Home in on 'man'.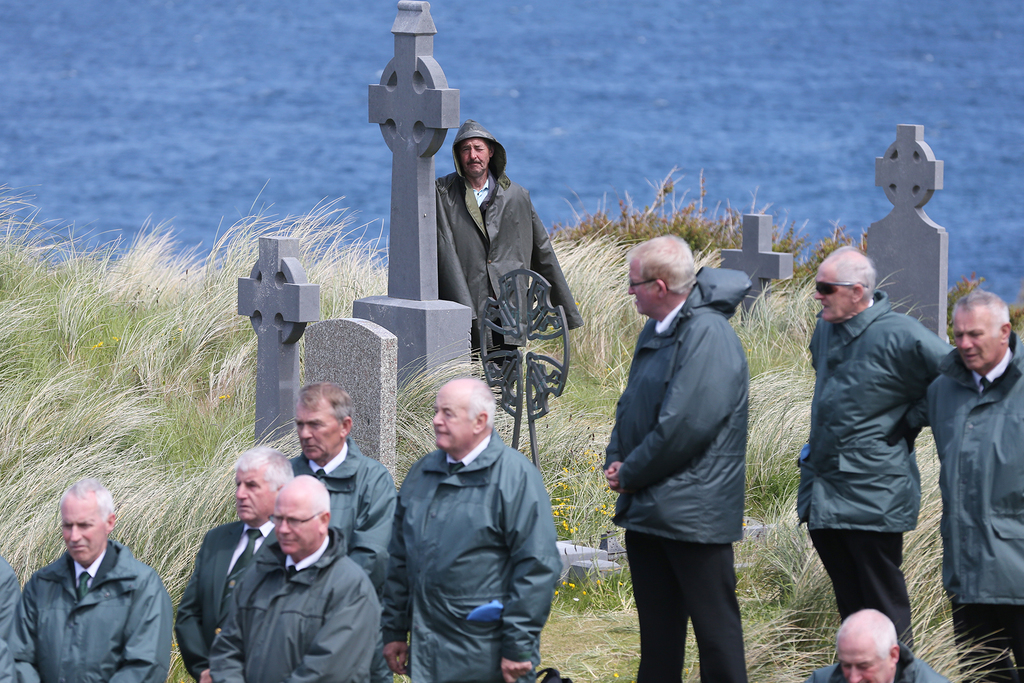
Homed in at [925,290,1023,682].
